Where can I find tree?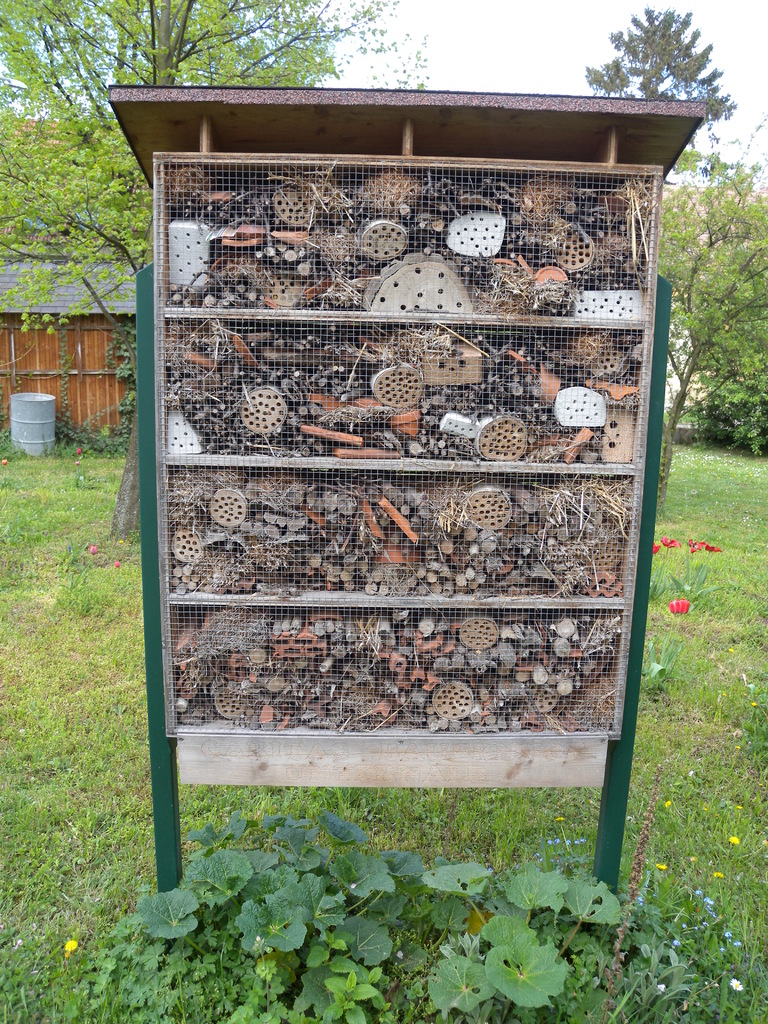
You can find it at {"x1": 659, "y1": 155, "x2": 767, "y2": 515}.
